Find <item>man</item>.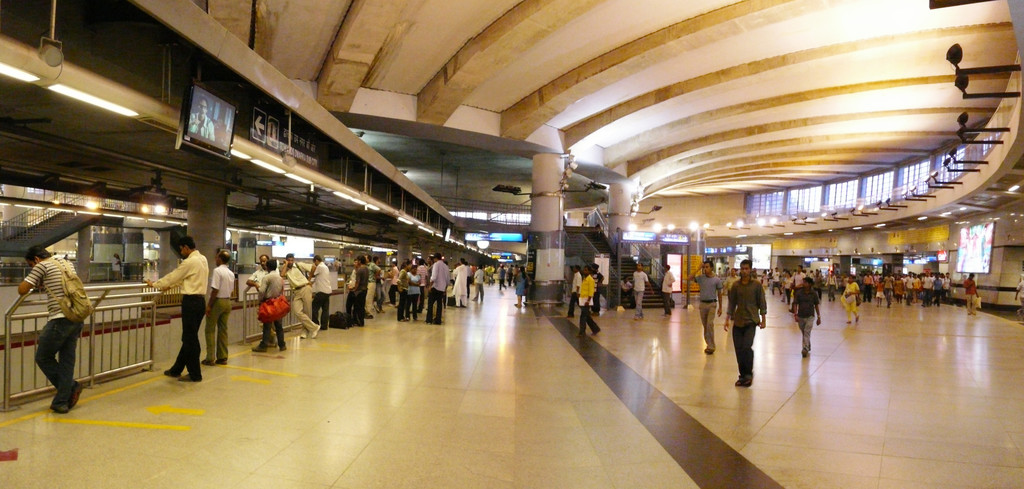
left=787, top=264, right=810, bottom=313.
